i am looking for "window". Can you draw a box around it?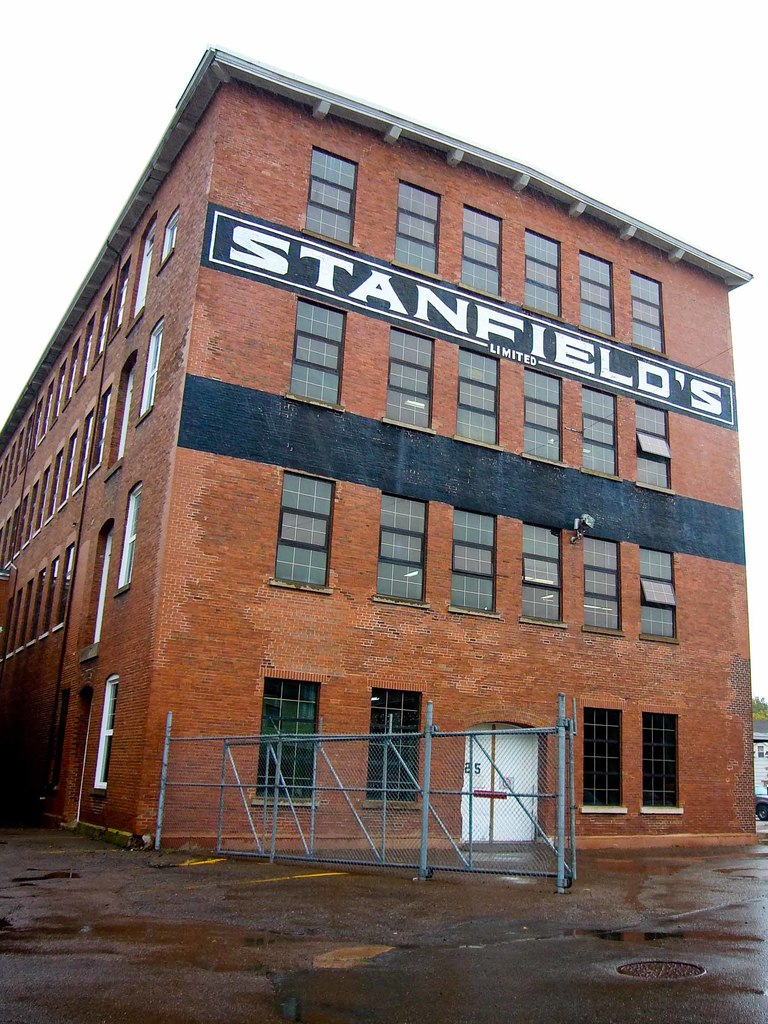
Sure, the bounding box is x1=573 y1=384 x2=620 y2=484.
